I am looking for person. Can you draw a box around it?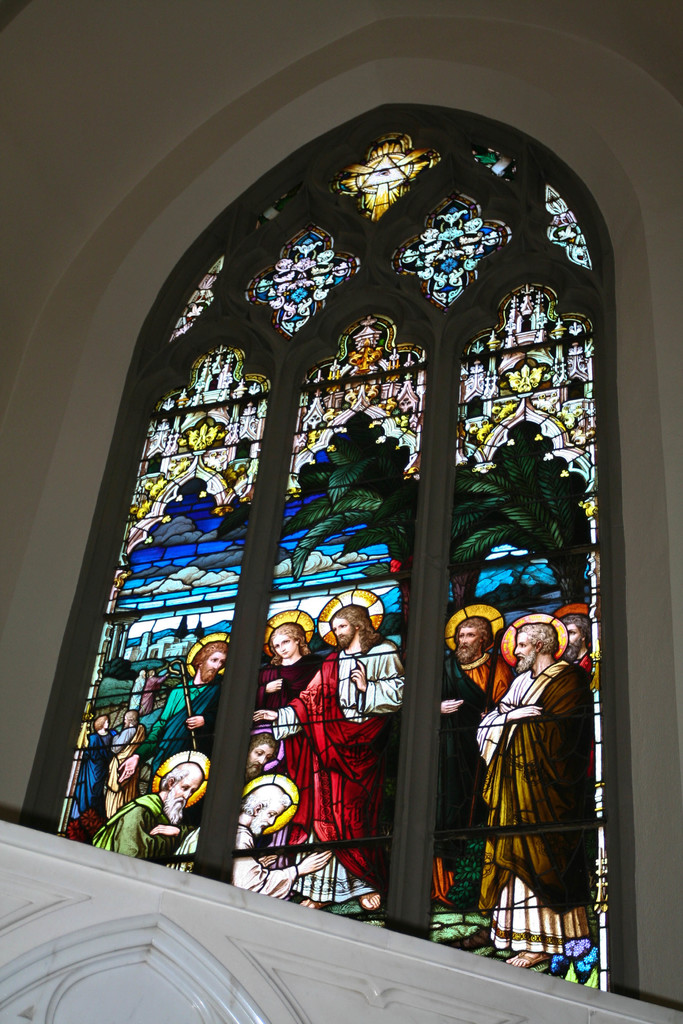
Sure, the bounding box is [x1=145, y1=634, x2=230, y2=787].
